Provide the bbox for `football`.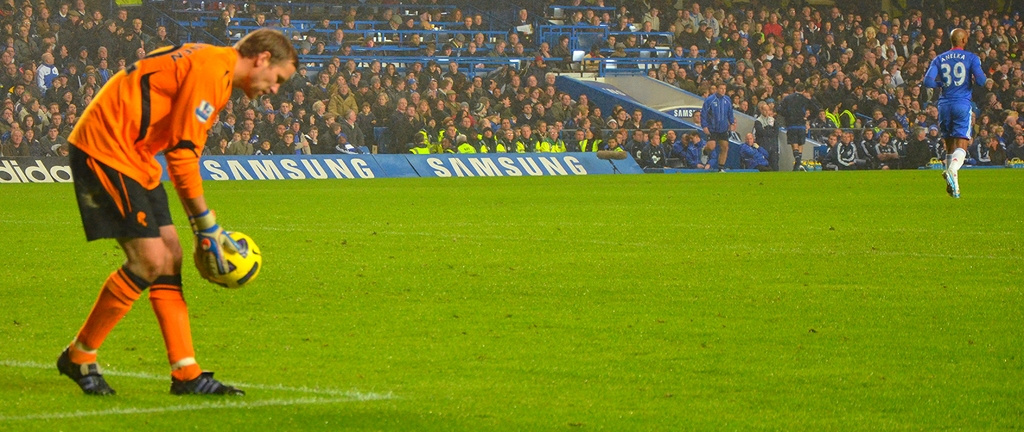
BBox(193, 230, 266, 293).
